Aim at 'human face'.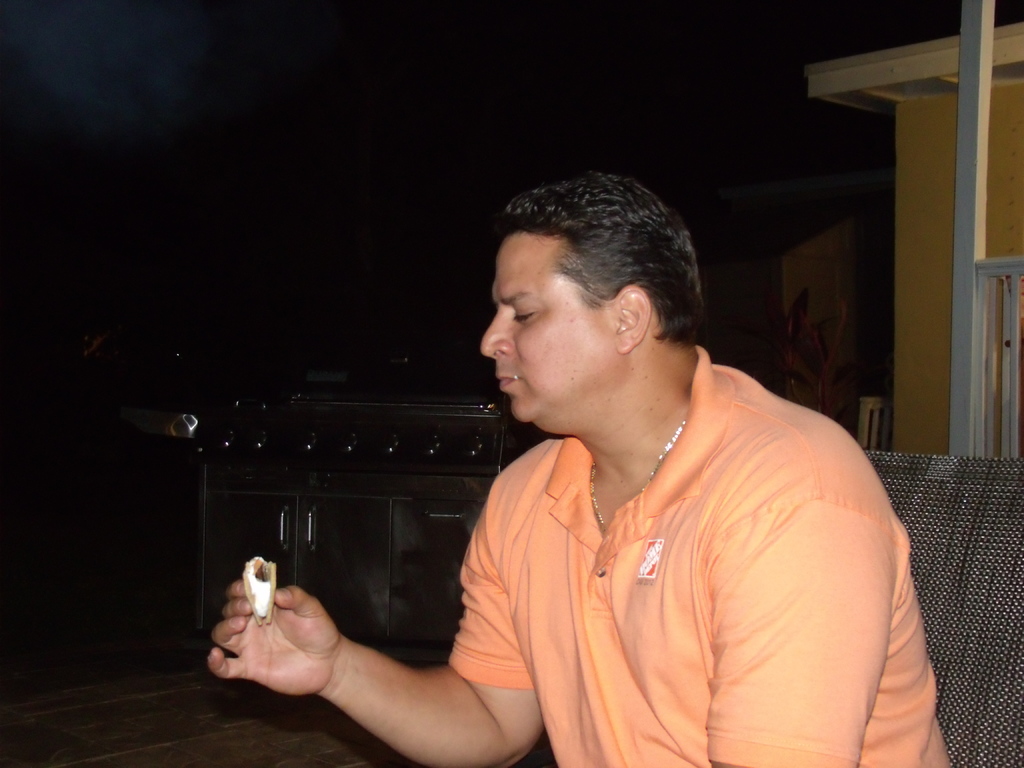
Aimed at [483,232,614,422].
